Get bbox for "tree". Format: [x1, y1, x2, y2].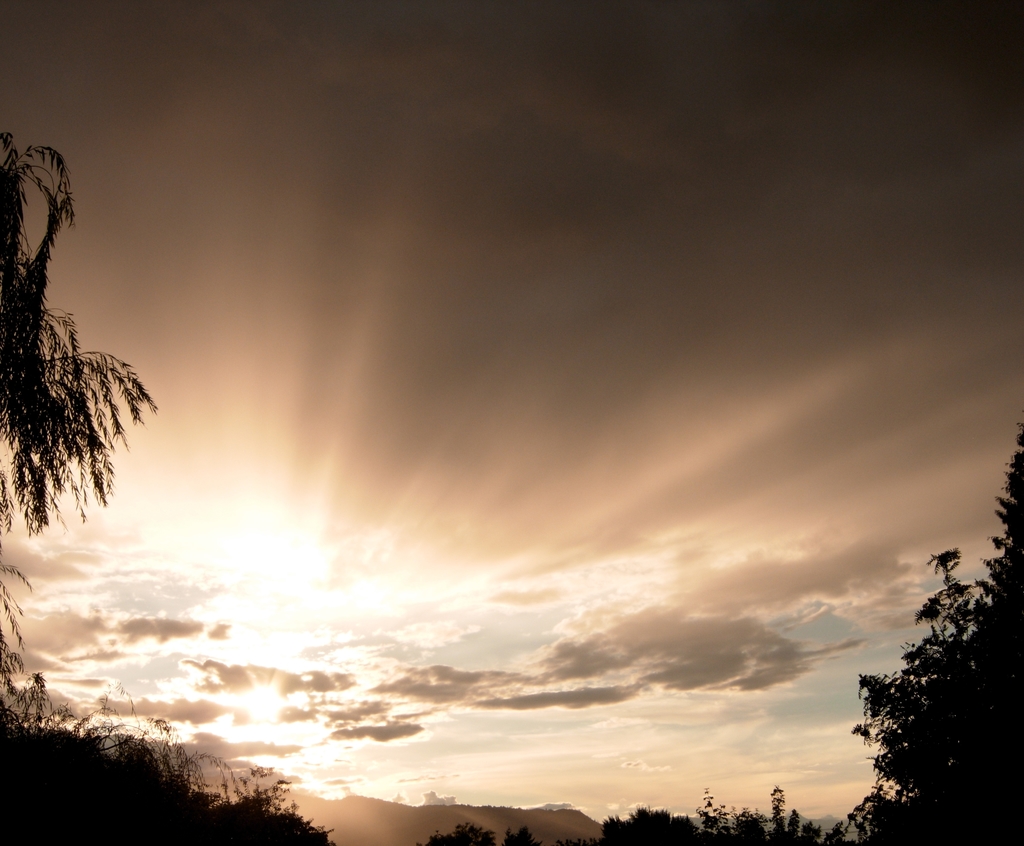
[875, 528, 1008, 826].
